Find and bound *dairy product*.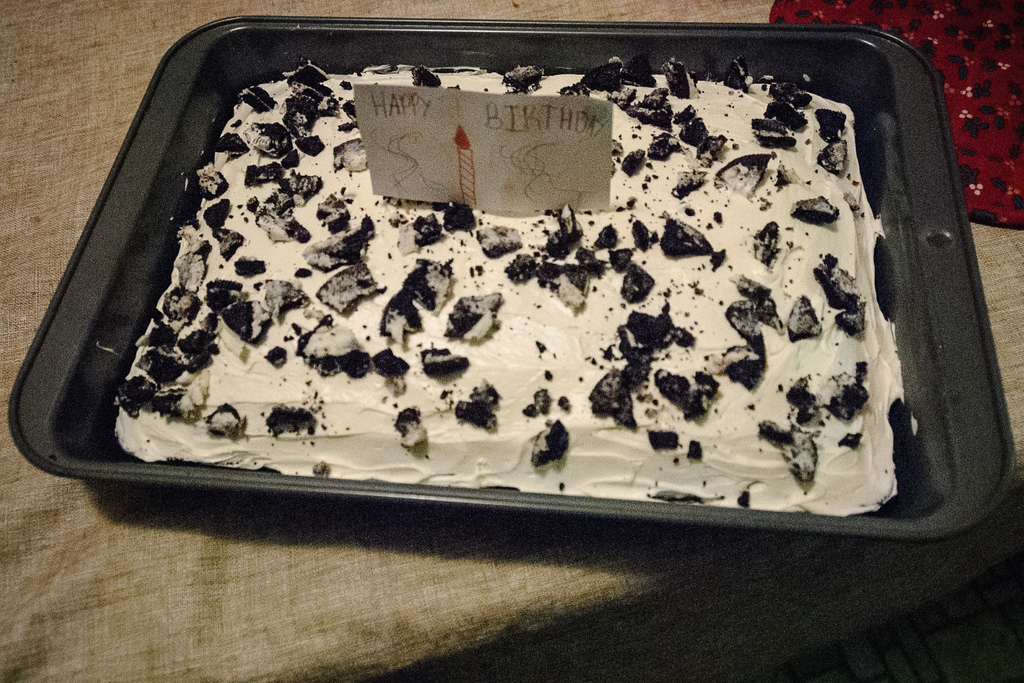
Bound: {"x1": 109, "y1": 56, "x2": 907, "y2": 521}.
